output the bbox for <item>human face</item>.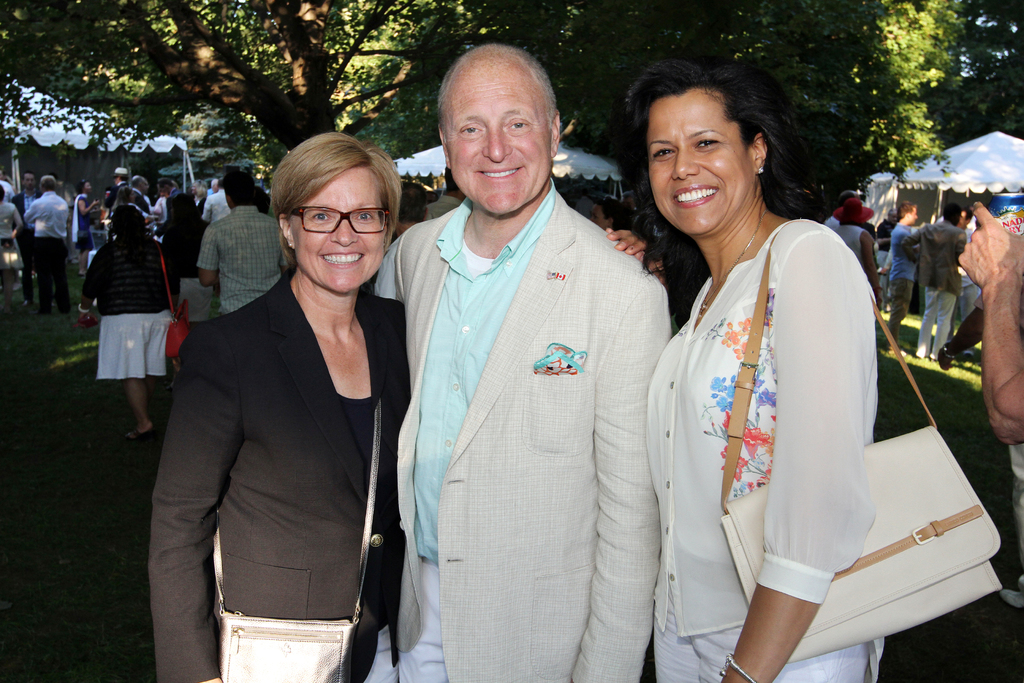
<box>909,203,916,226</box>.
